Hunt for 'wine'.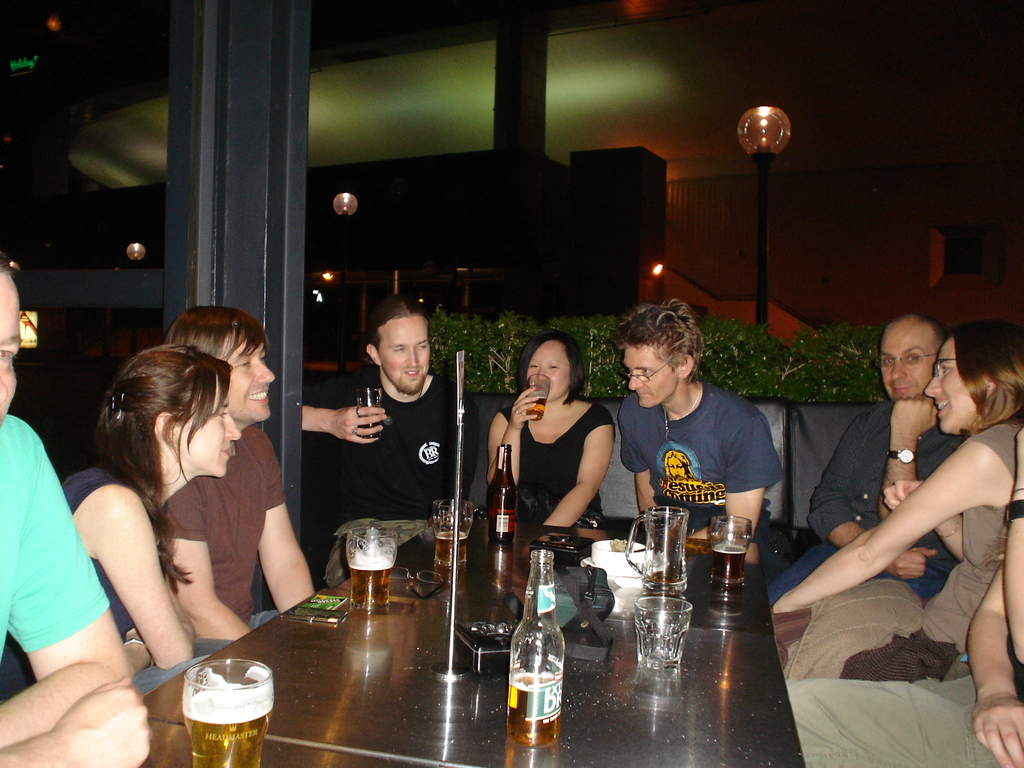
Hunted down at box=[182, 668, 274, 767].
